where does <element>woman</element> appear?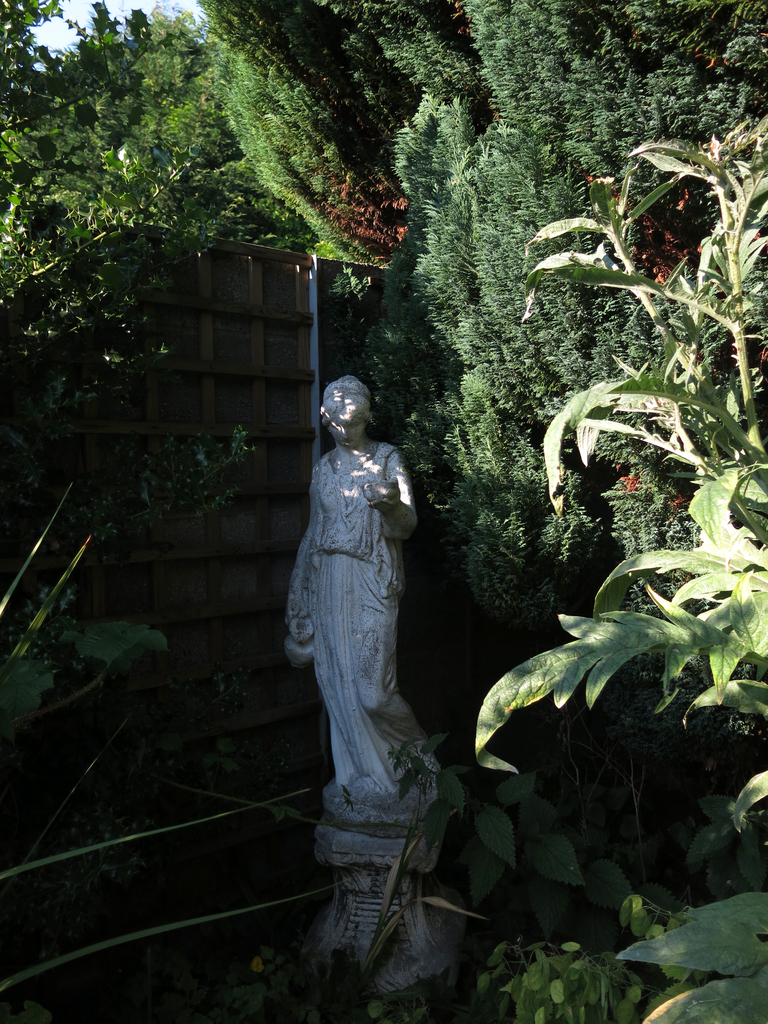
Appears at [268, 335, 471, 947].
